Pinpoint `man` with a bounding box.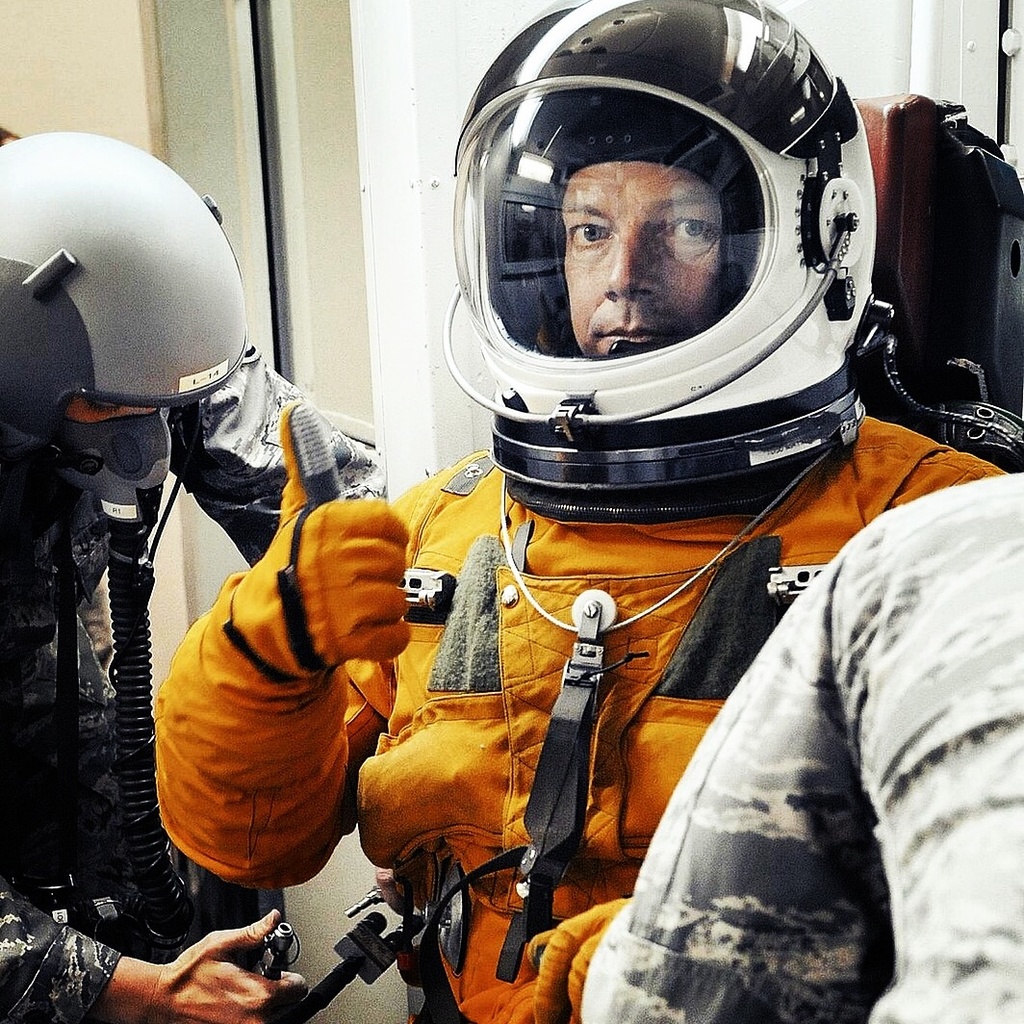
<region>0, 133, 399, 1023</region>.
